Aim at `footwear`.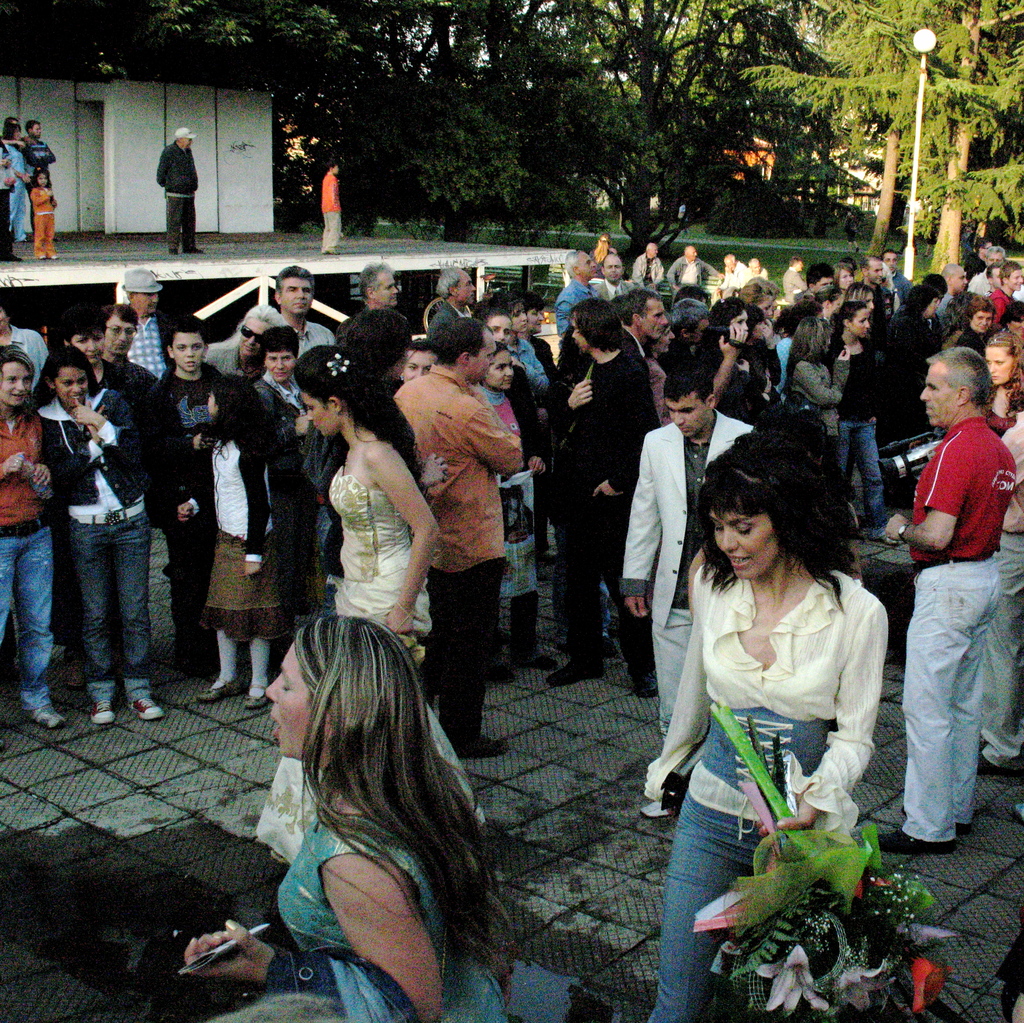
Aimed at (left=129, top=694, right=167, bottom=721).
